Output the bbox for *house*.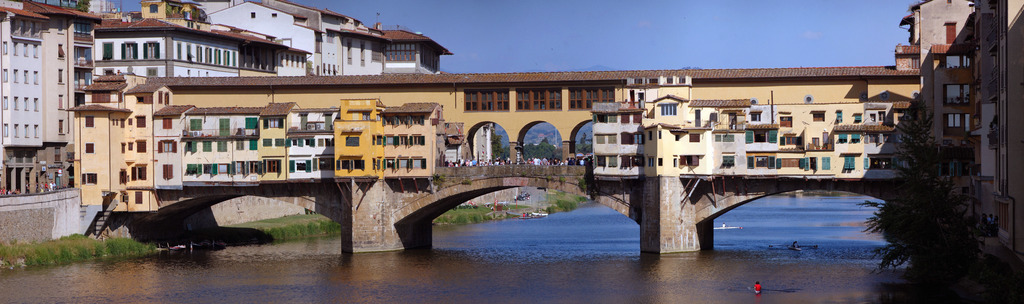
[x1=212, y1=0, x2=321, y2=77].
